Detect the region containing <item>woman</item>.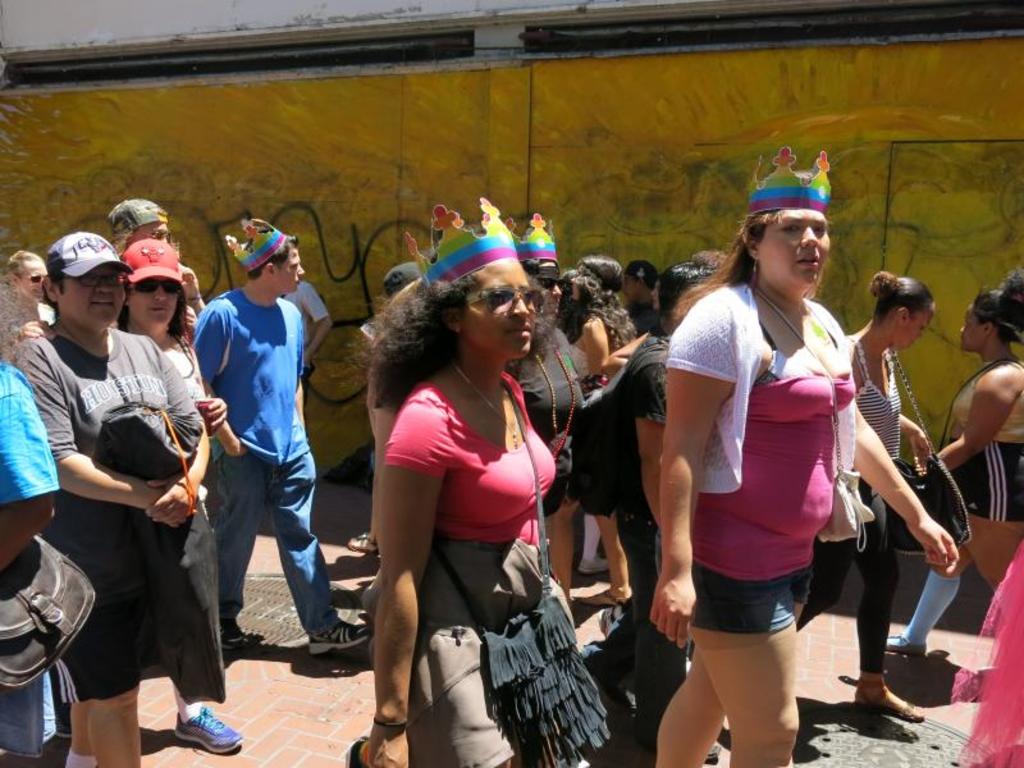
[left=646, top=141, right=957, bottom=767].
